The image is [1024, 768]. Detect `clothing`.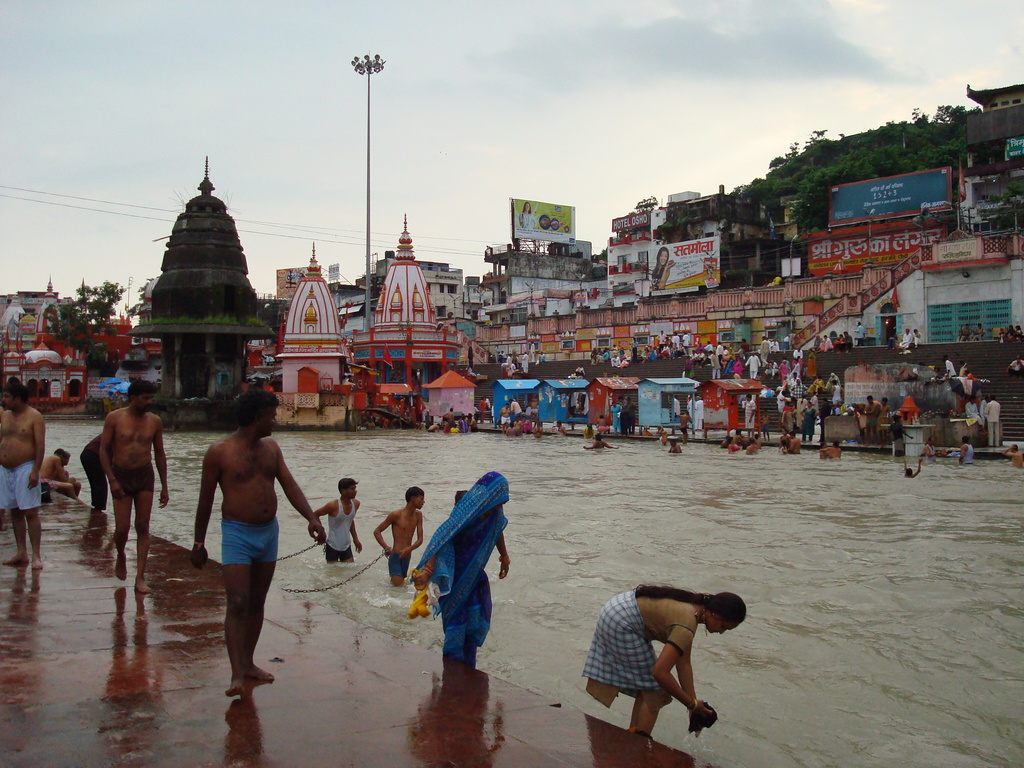
Detection: x1=962, y1=443, x2=973, y2=464.
